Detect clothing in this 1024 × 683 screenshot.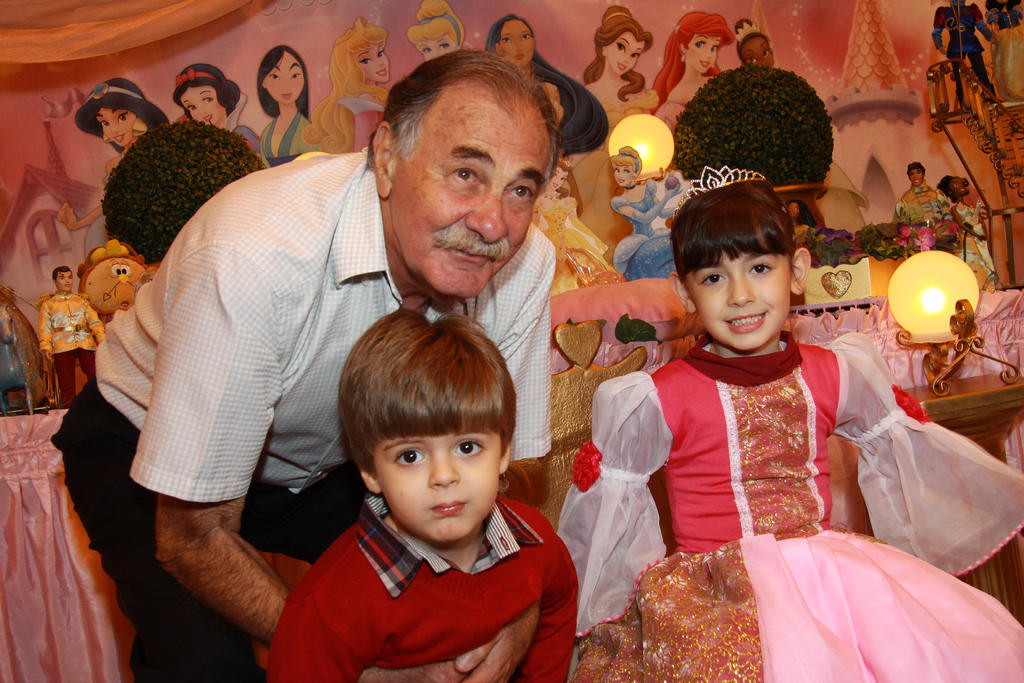
Detection: region(525, 186, 627, 288).
